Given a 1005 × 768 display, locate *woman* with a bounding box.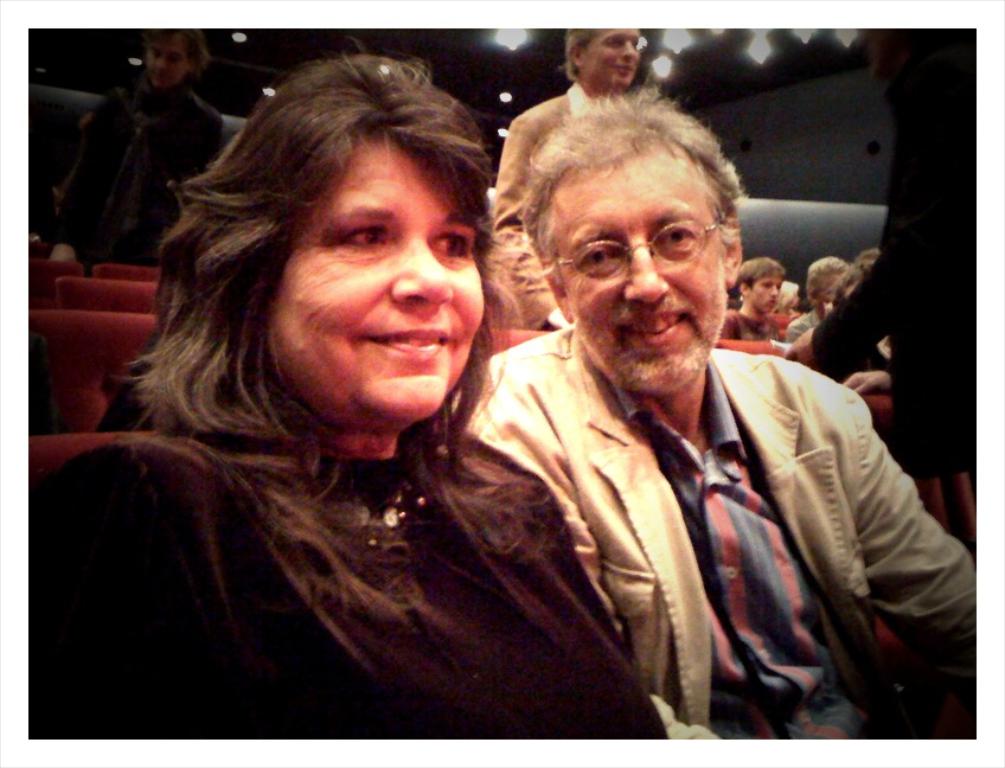
Located: pyautogui.locateOnScreen(76, 44, 668, 728).
